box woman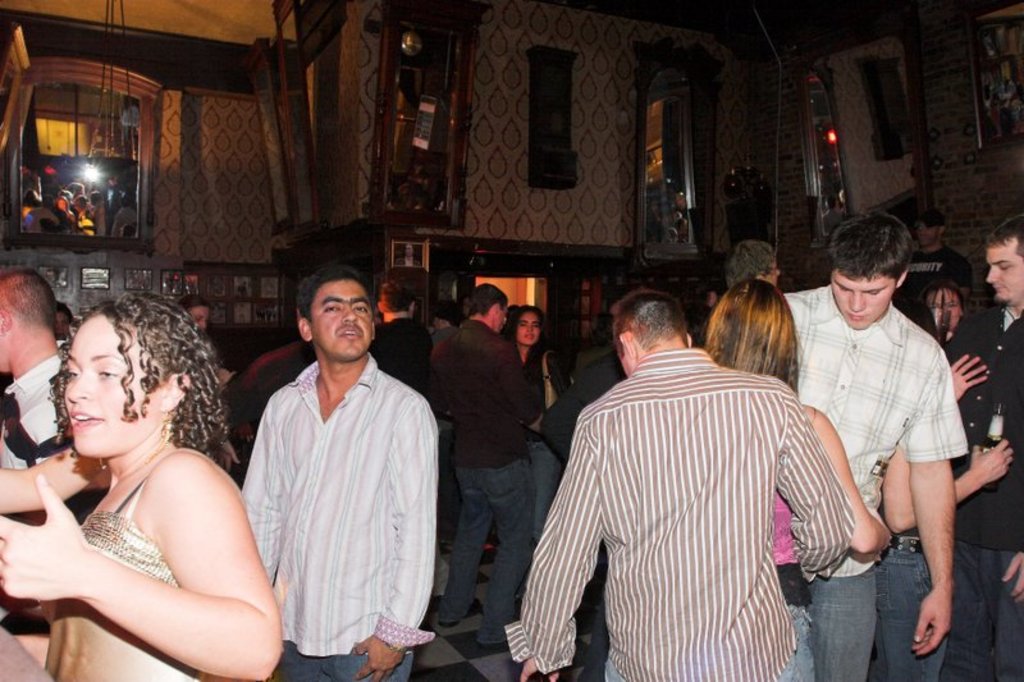
detection(504, 303, 572, 536)
